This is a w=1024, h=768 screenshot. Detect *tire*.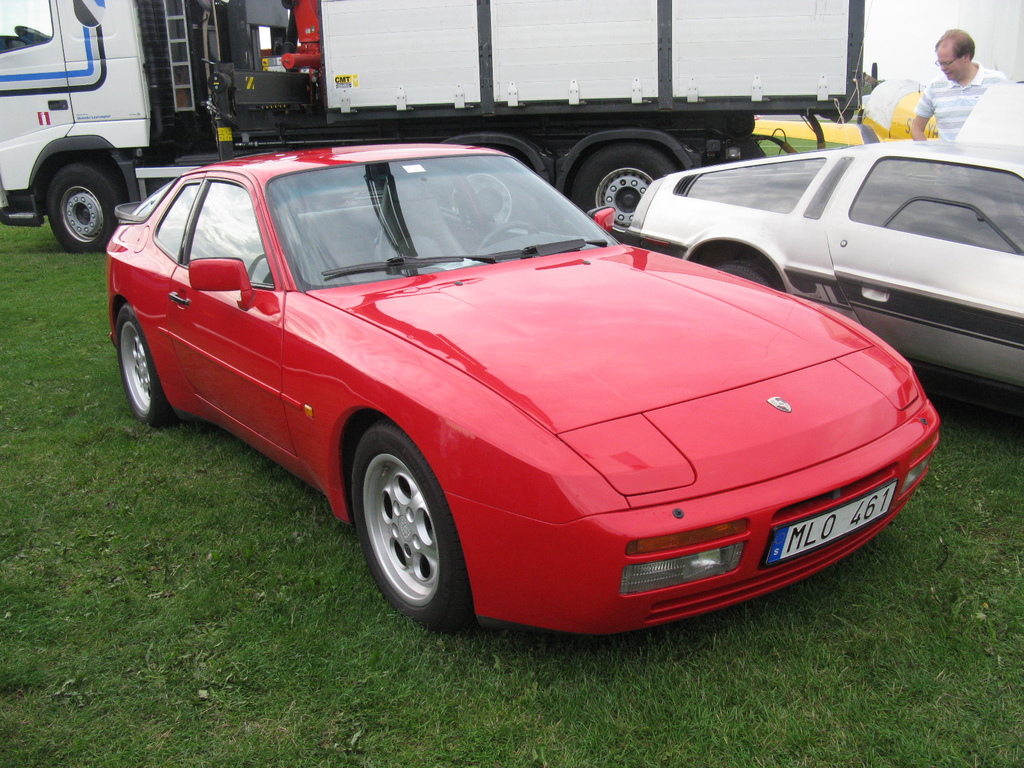
l=431, t=148, r=537, b=232.
